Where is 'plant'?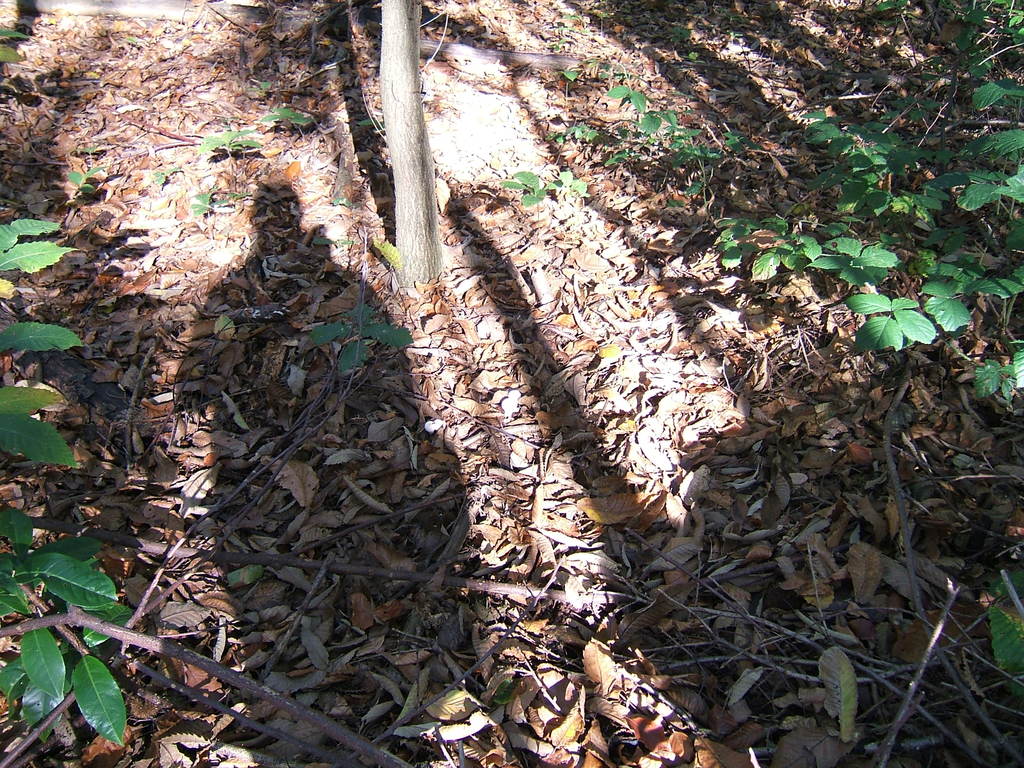
[58, 94, 333, 234].
